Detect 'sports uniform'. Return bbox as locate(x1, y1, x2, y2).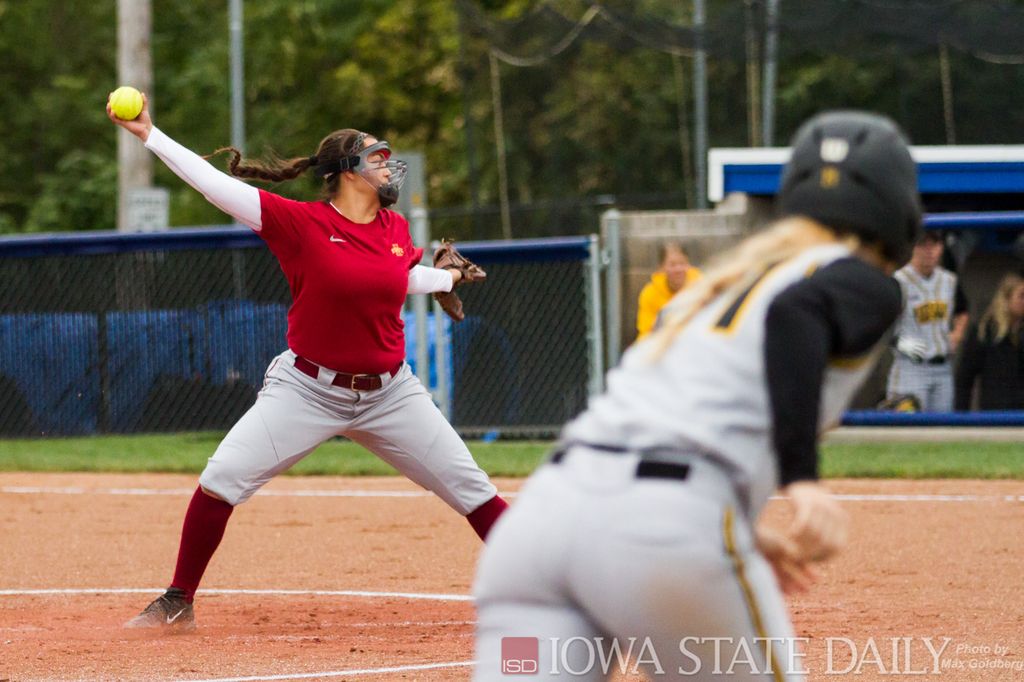
locate(881, 256, 959, 416).
